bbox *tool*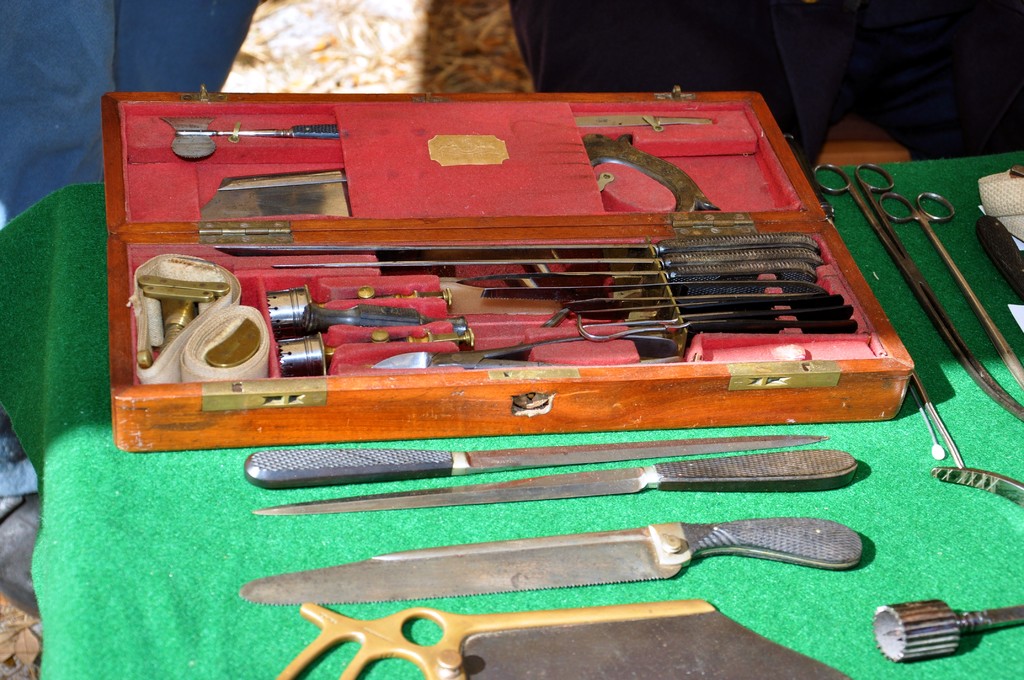
(239, 521, 866, 606)
